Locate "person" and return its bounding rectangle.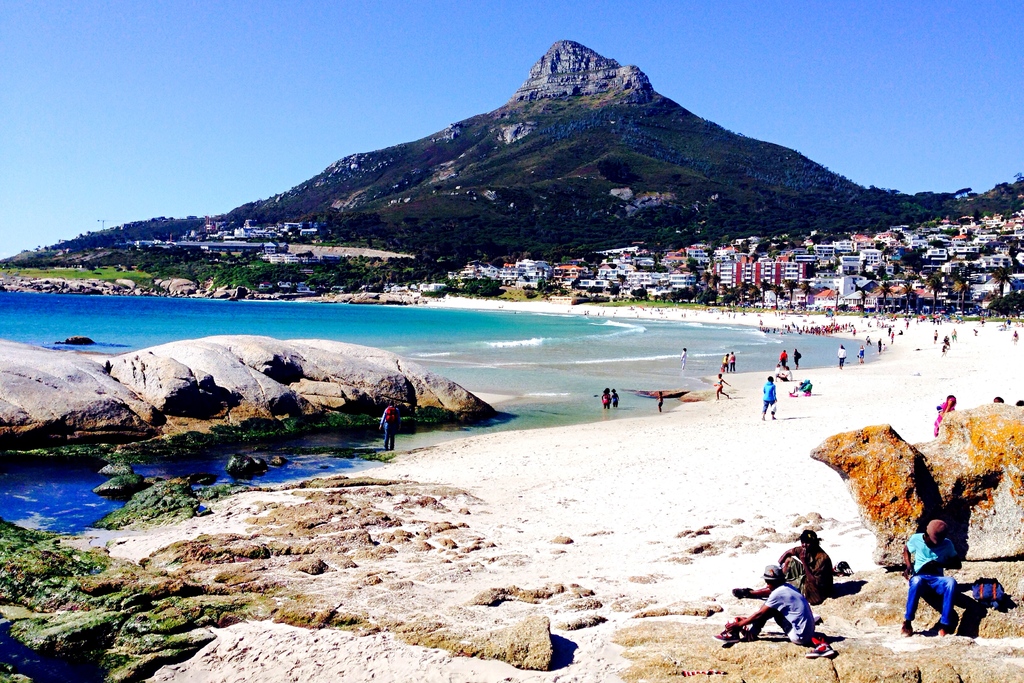
bbox(905, 519, 951, 637).
